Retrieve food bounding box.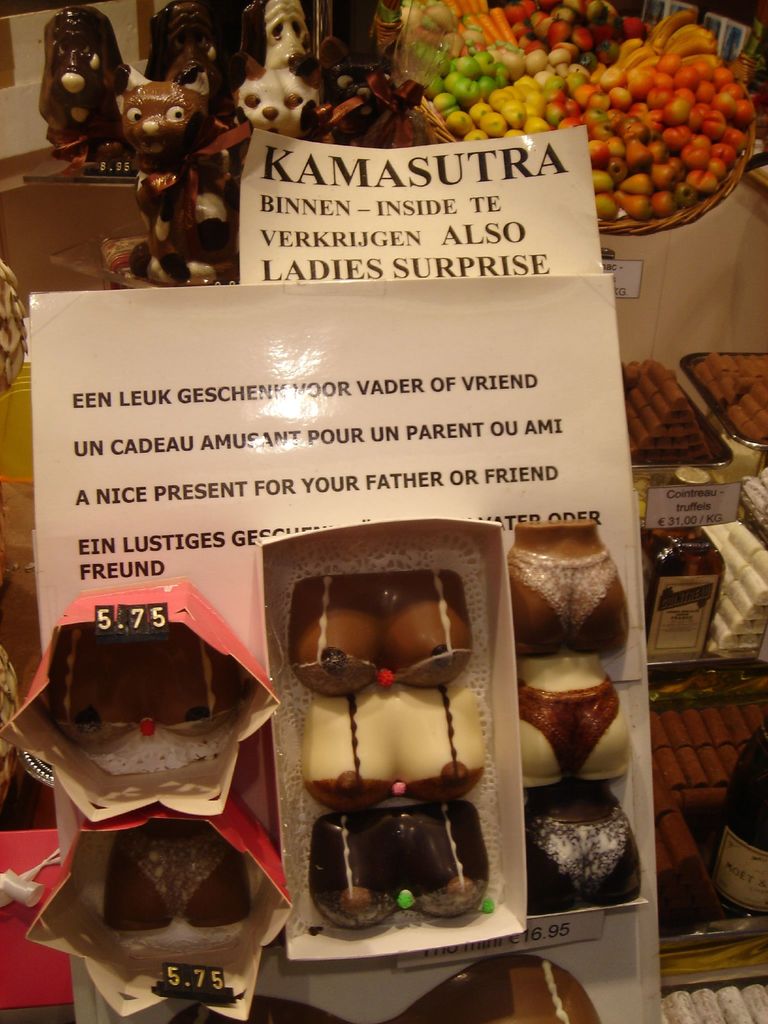
Bounding box: BBox(508, 521, 642, 650).
